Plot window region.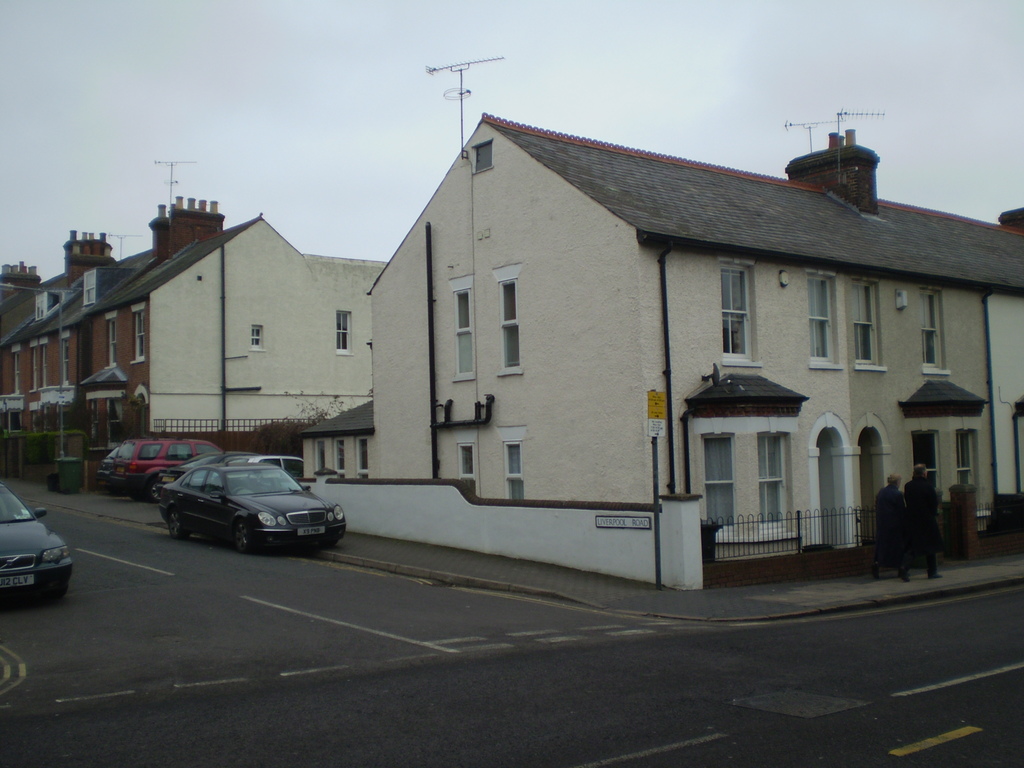
Plotted at {"left": 849, "top": 278, "right": 877, "bottom": 361}.
